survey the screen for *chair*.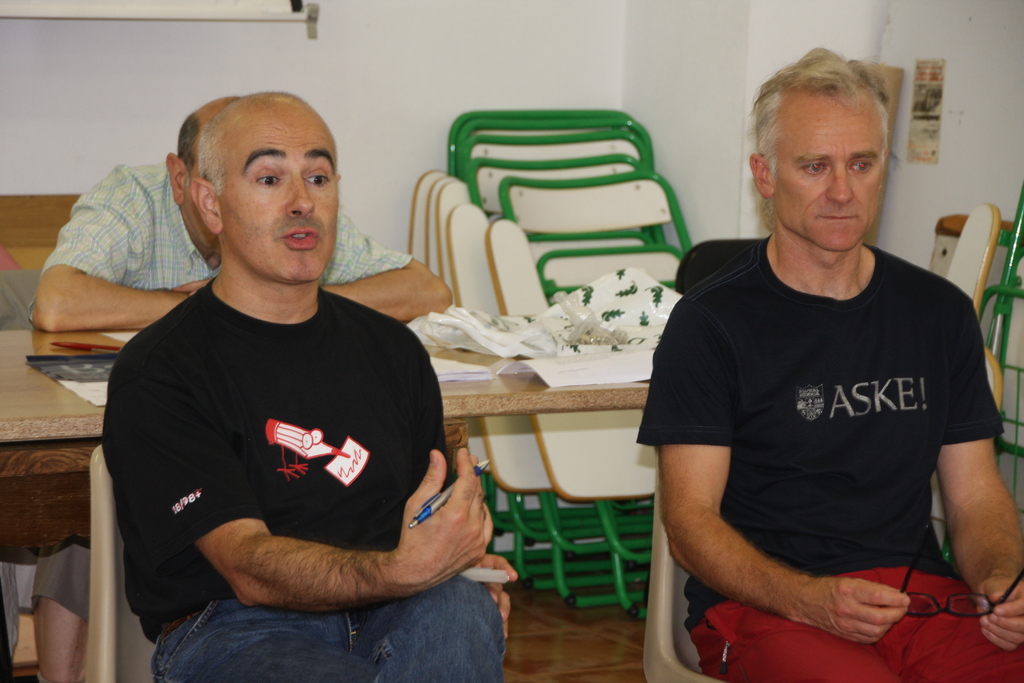
Survey found: bbox(640, 467, 942, 682).
